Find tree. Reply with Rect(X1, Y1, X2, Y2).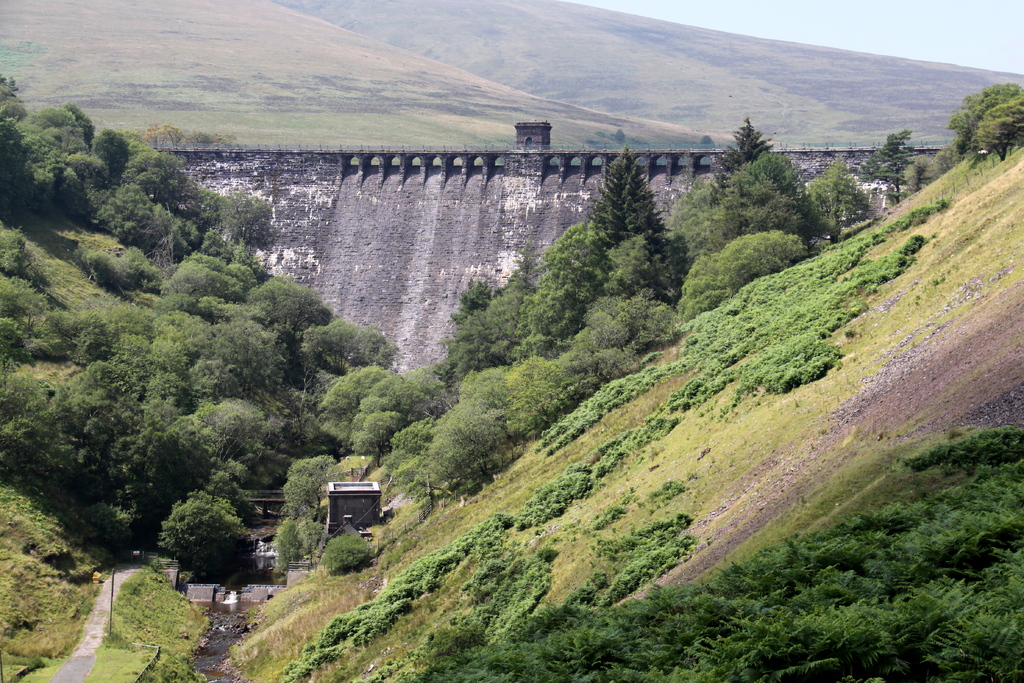
Rect(157, 486, 244, 578).
